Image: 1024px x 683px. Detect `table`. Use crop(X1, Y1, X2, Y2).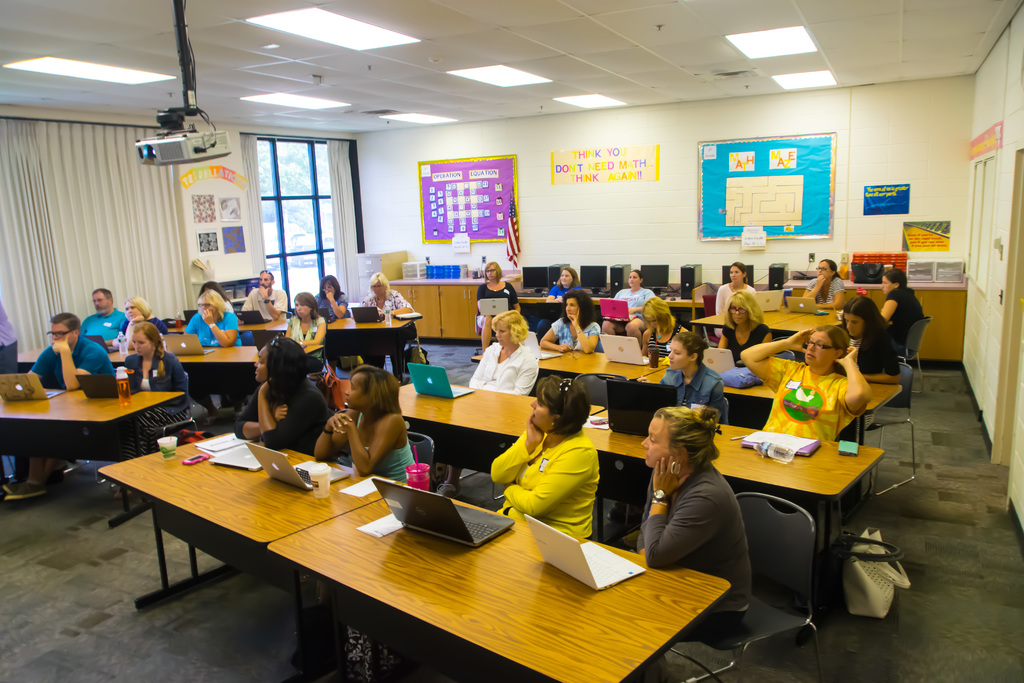
crop(383, 258, 495, 346).
